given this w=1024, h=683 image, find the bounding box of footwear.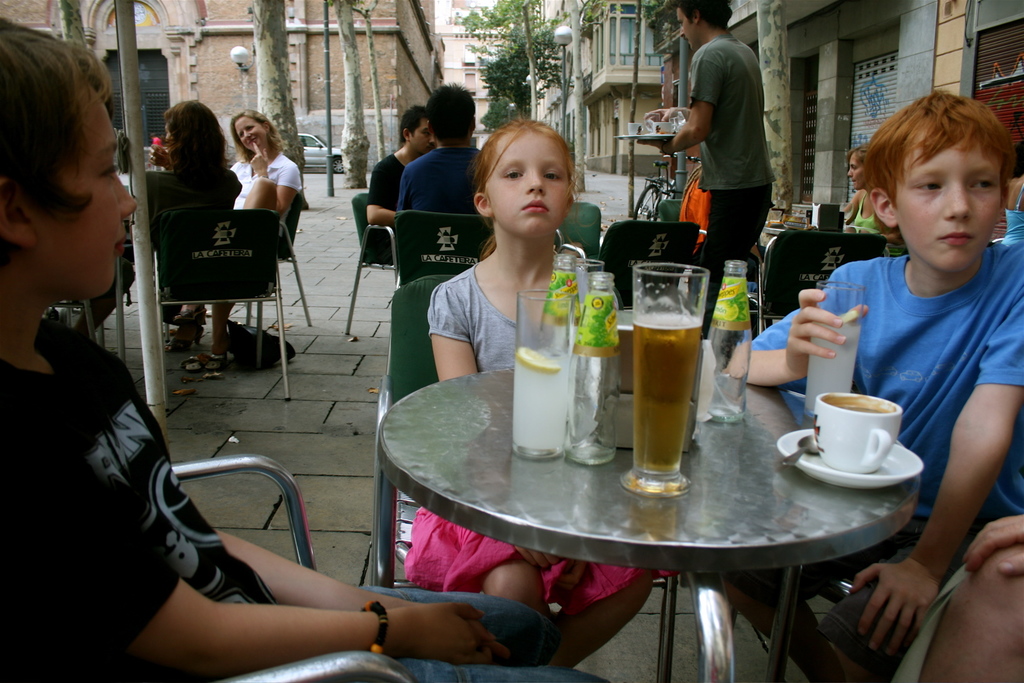
bbox=(167, 328, 202, 347).
